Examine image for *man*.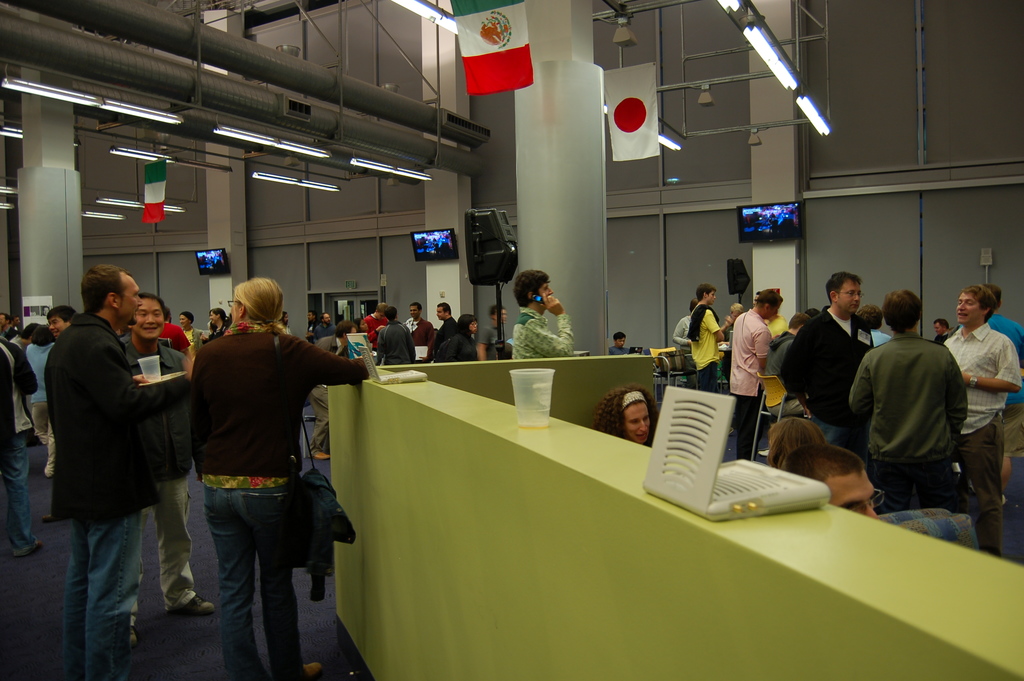
Examination result: <region>943, 283, 1021, 549</region>.
